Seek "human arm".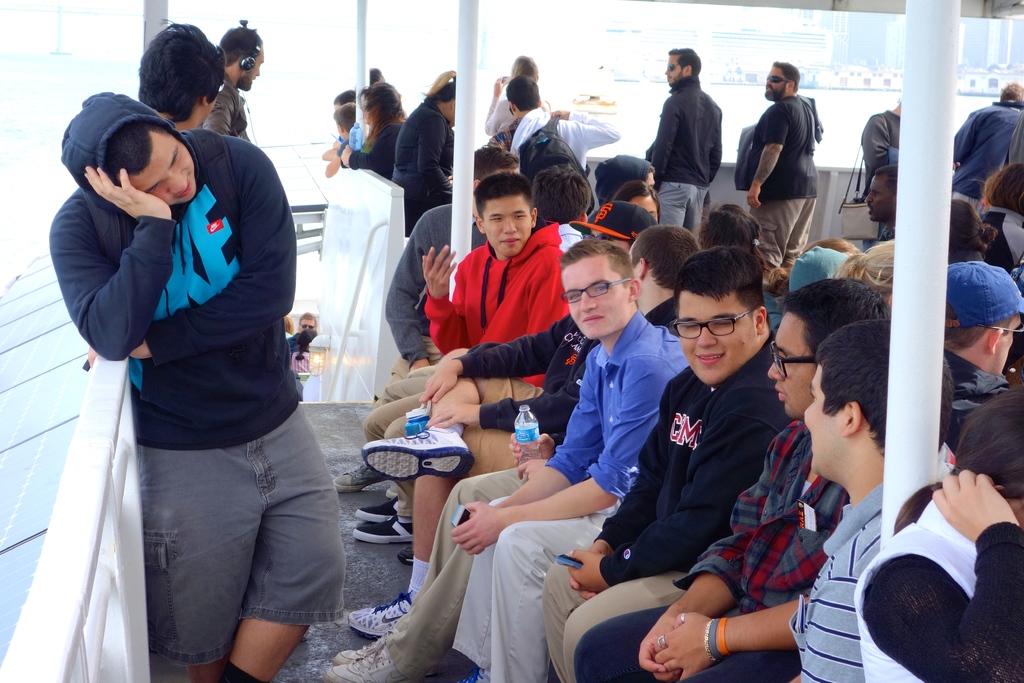
bbox=[451, 366, 662, 558].
